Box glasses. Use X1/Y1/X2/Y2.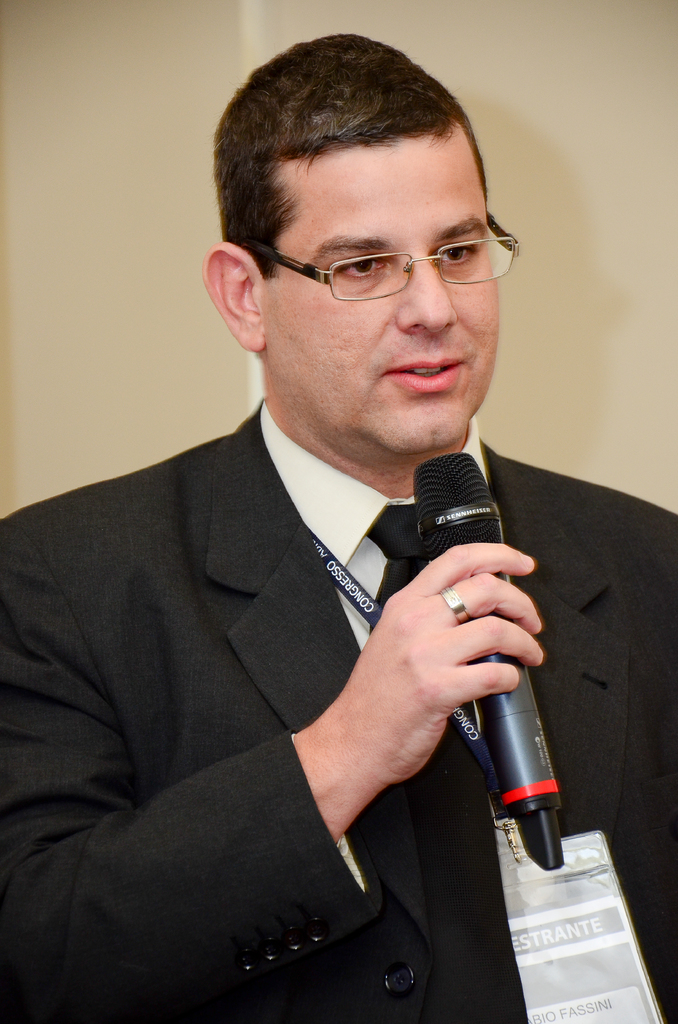
246/211/510/296.
